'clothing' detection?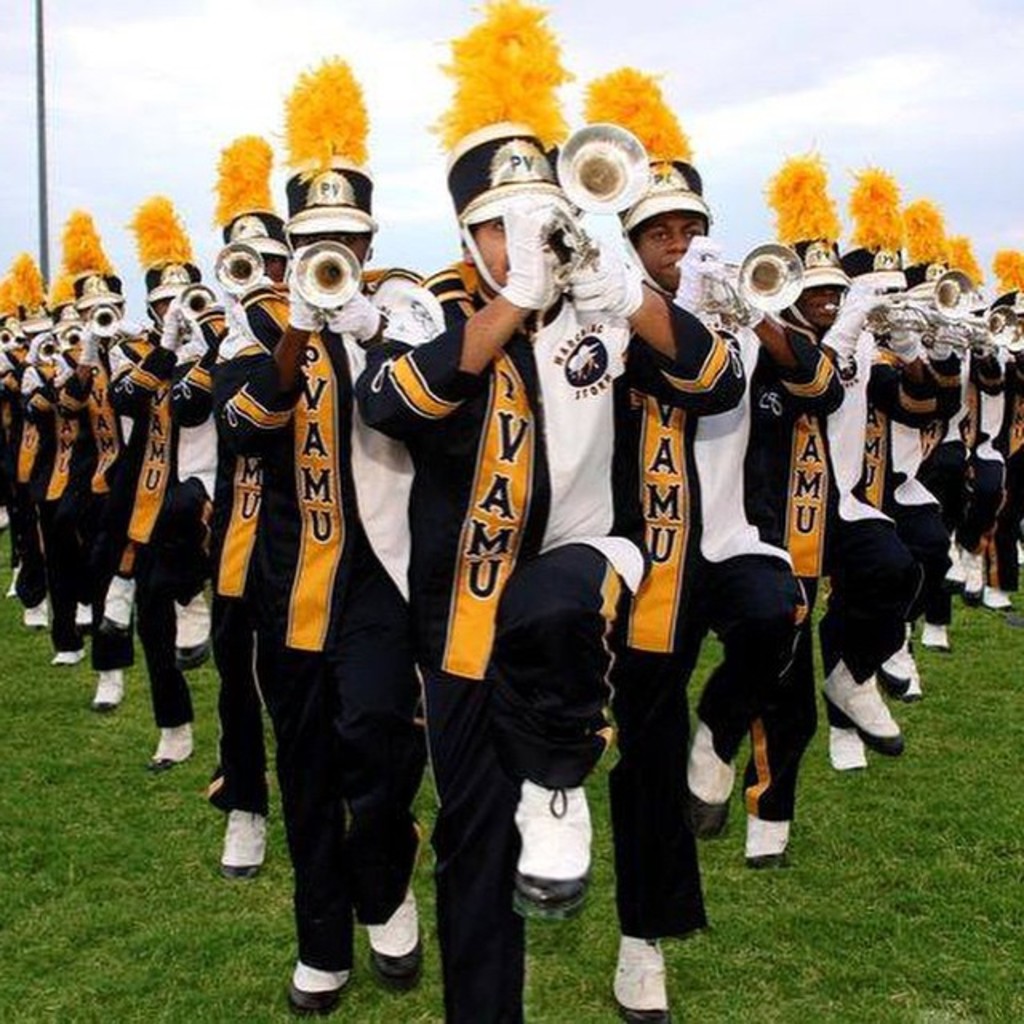
(926,304,1008,610)
